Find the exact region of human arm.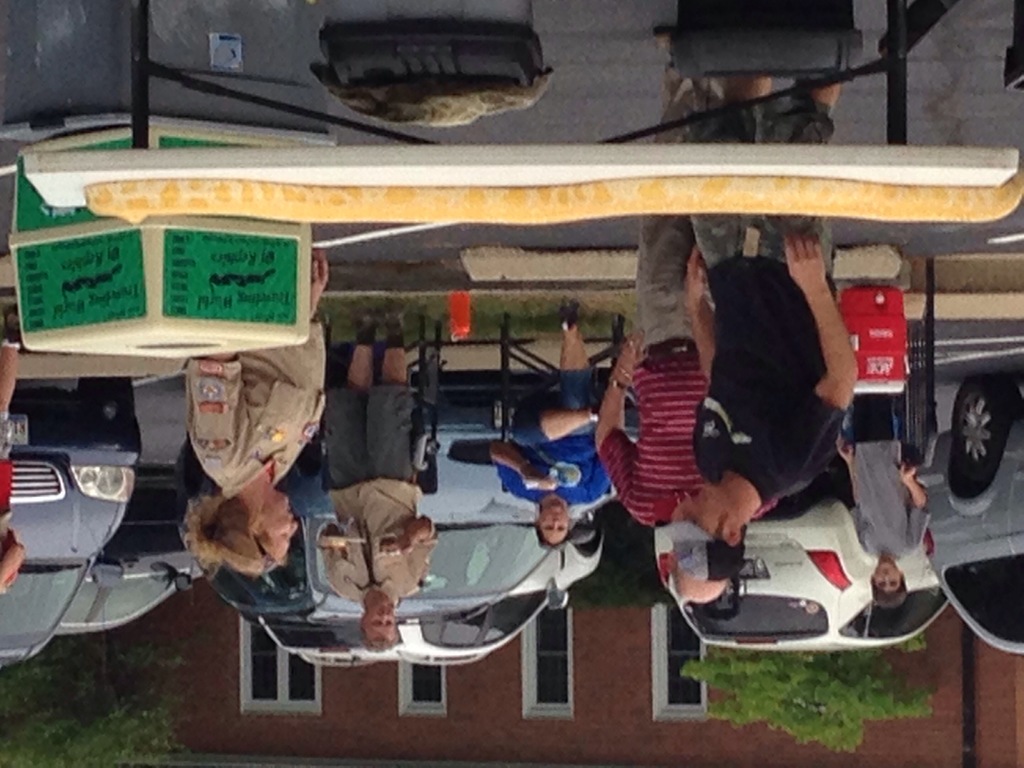
Exact region: [x1=477, y1=438, x2=557, y2=493].
